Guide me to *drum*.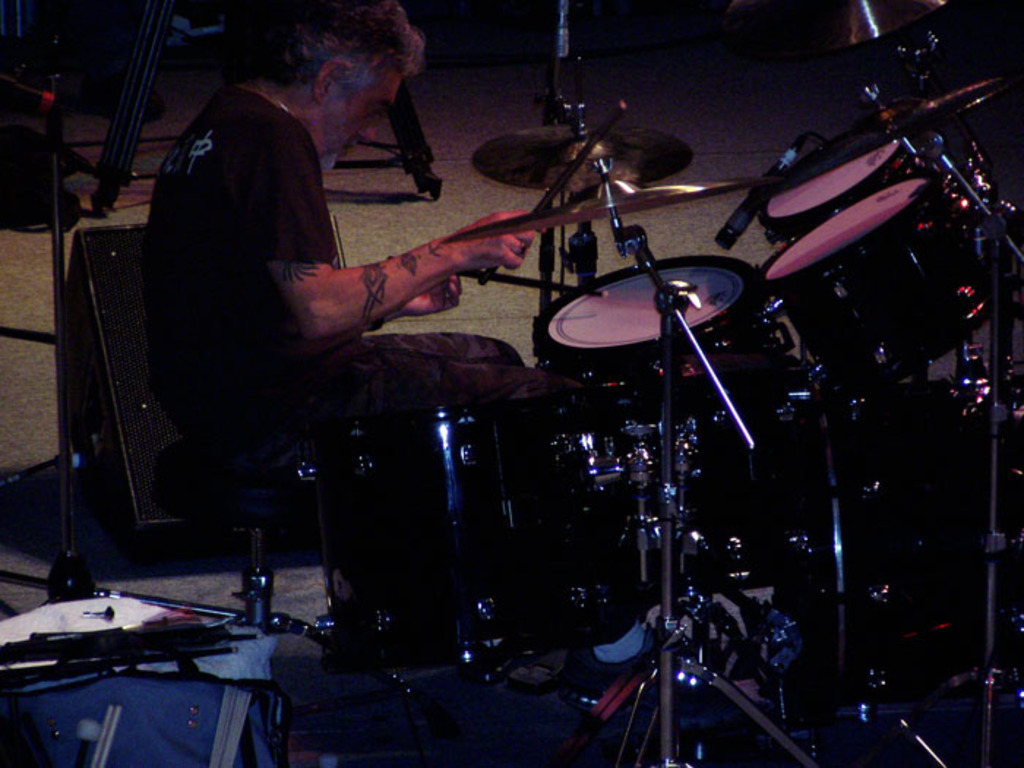
Guidance: <bbox>669, 379, 1023, 731</bbox>.
